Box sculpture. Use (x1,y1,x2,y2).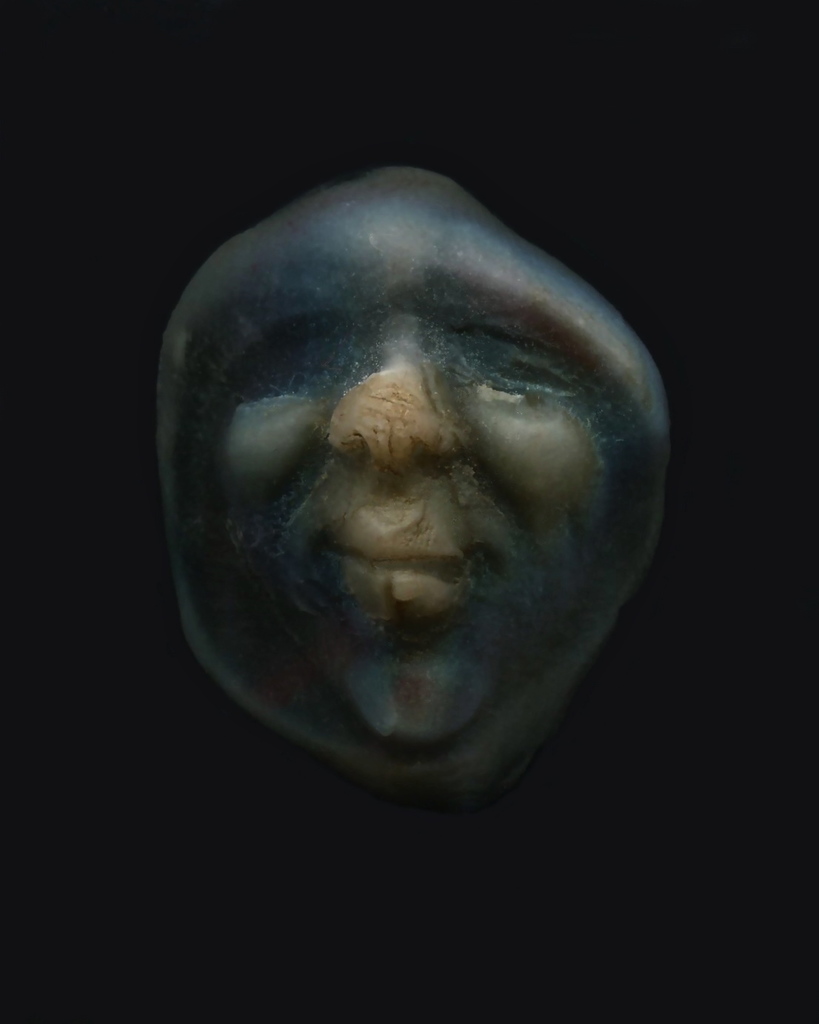
(161,148,676,806).
